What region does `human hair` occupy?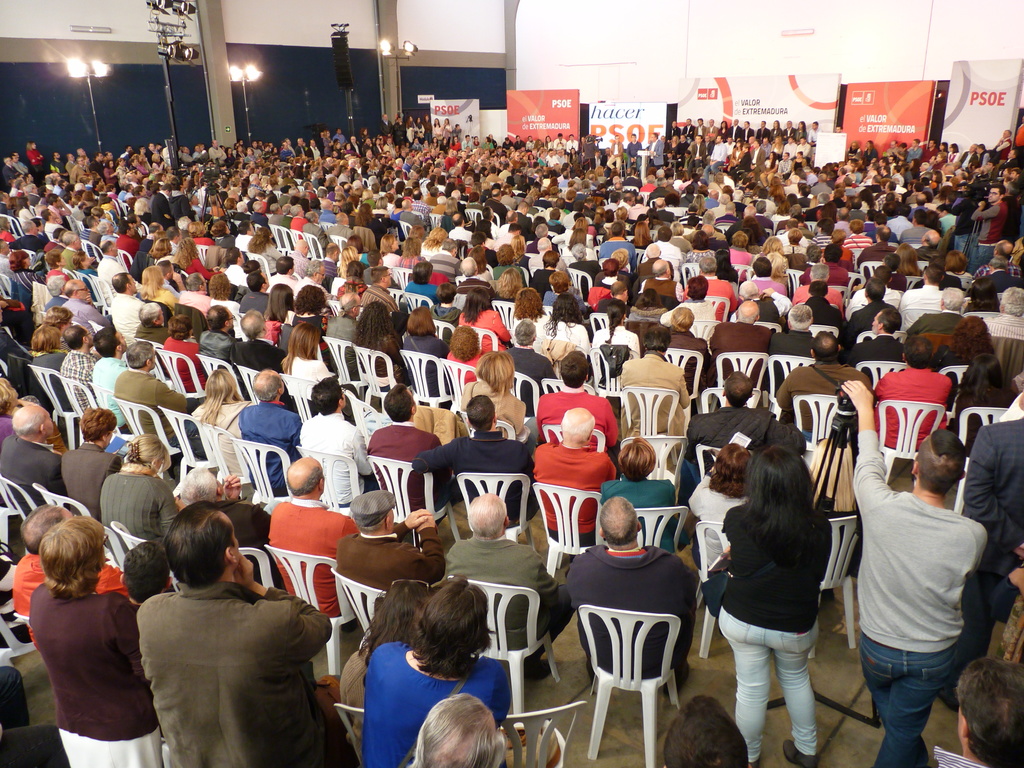
rect(47, 273, 65, 295).
